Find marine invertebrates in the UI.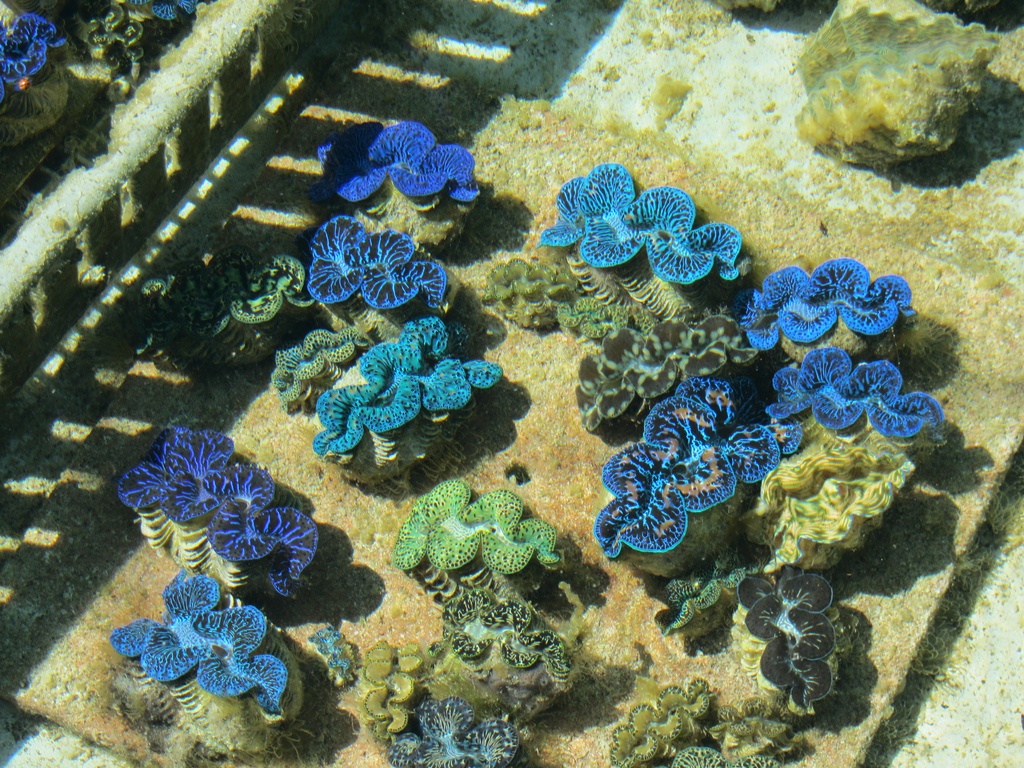
UI element at left=376, top=691, right=529, bottom=767.
